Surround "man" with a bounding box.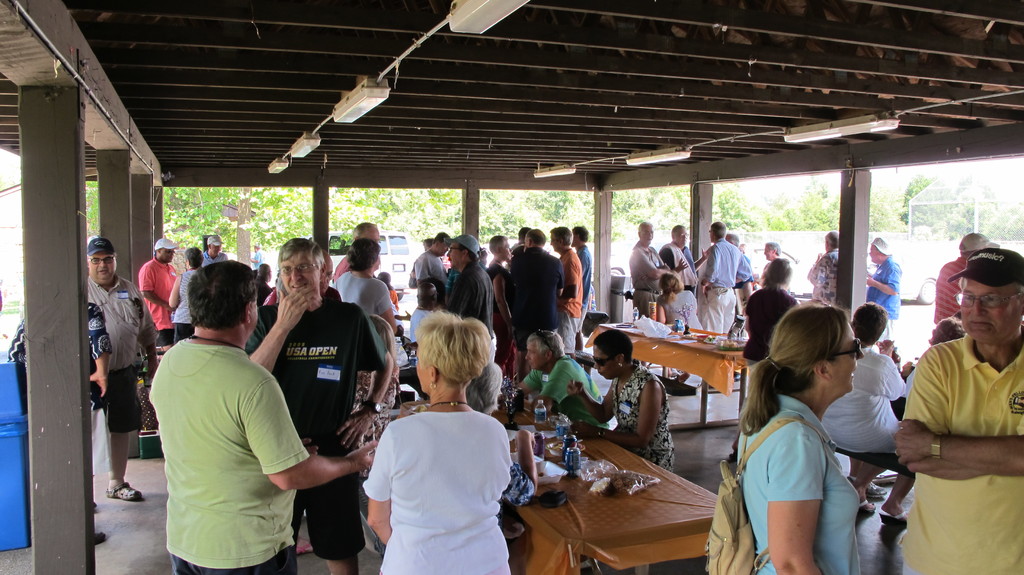
rect(147, 257, 378, 574).
